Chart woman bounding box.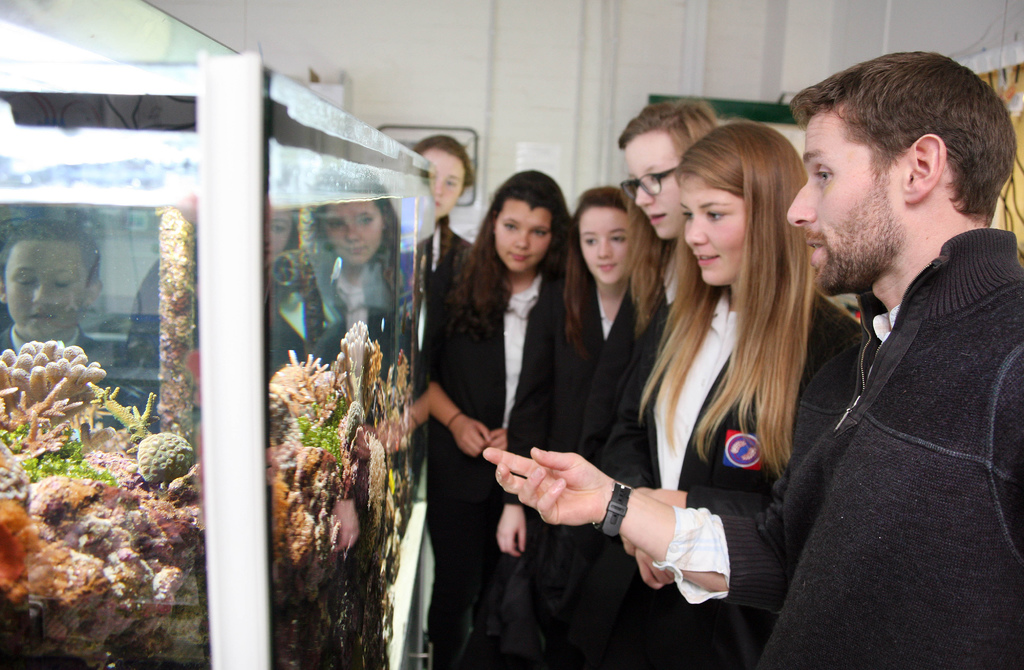
Charted: [613, 96, 722, 669].
